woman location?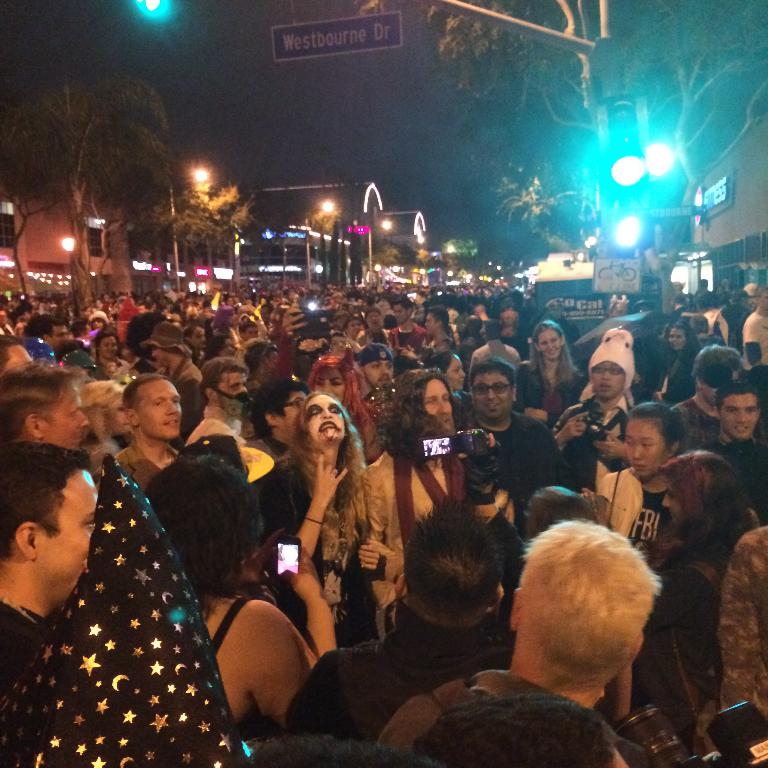
bbox=[312, 347, 379, 457]
